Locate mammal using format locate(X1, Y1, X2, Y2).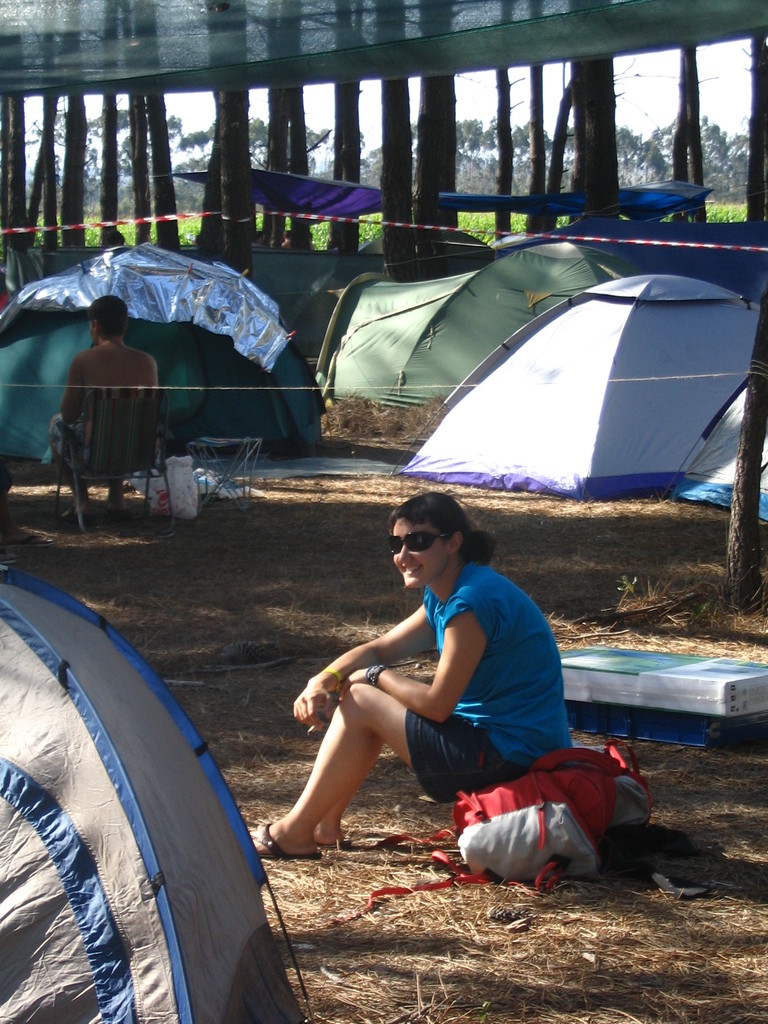
locate(253, 500, 571, 867).
